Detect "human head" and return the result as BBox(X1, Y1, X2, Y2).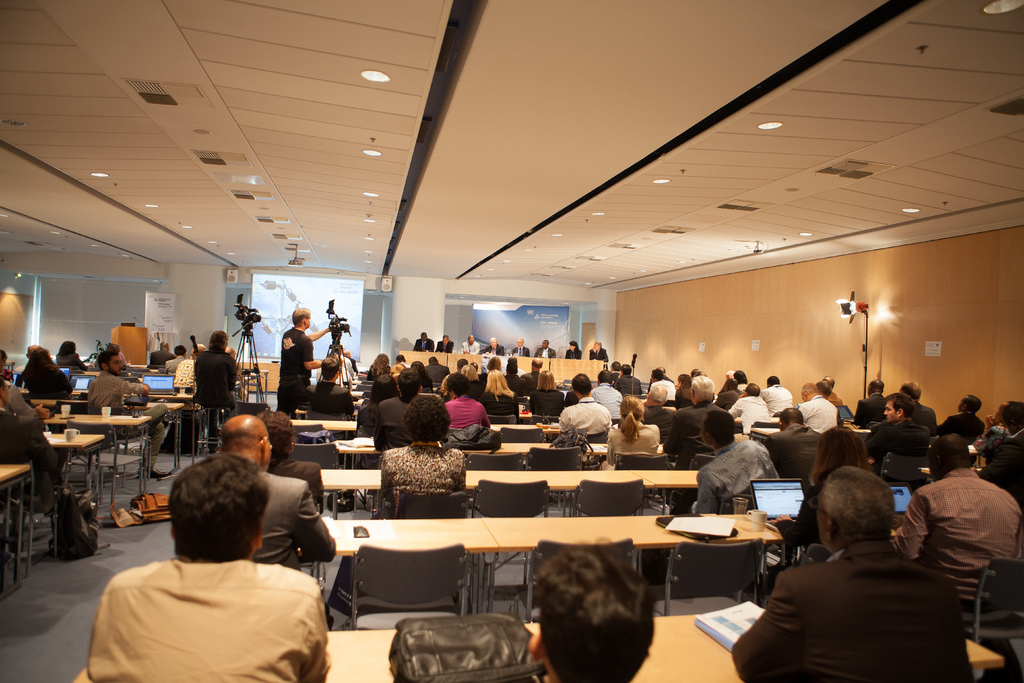
BBox(258, 411, 299, 457).
